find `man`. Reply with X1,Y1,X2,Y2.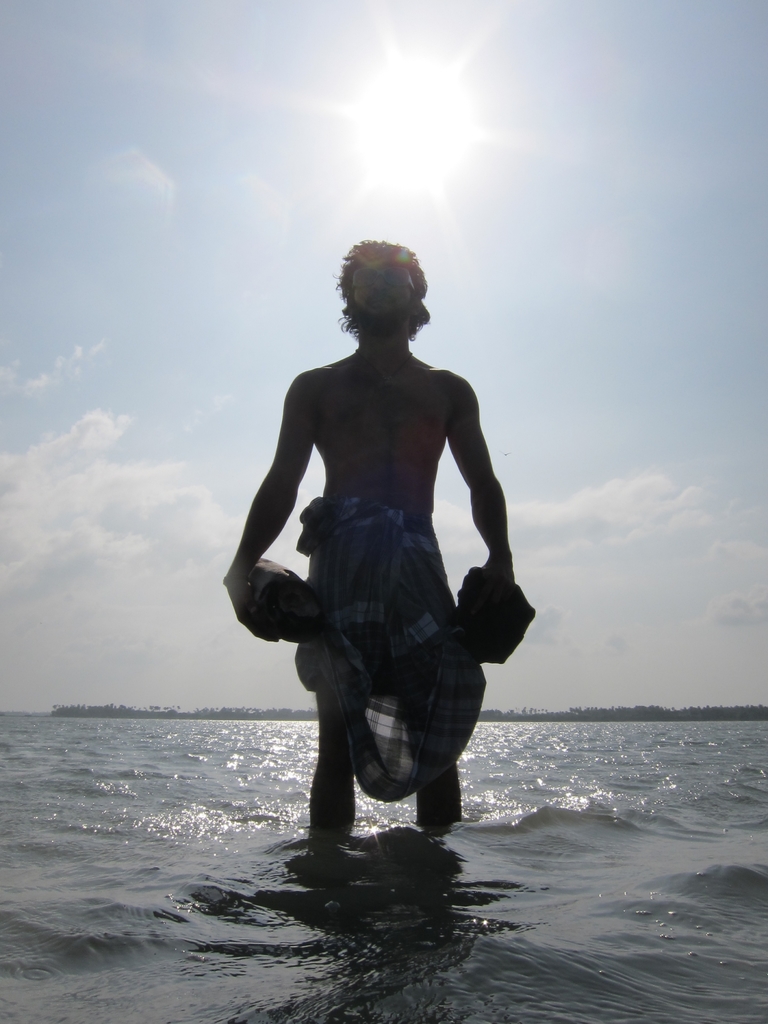
236,212,532,881.
